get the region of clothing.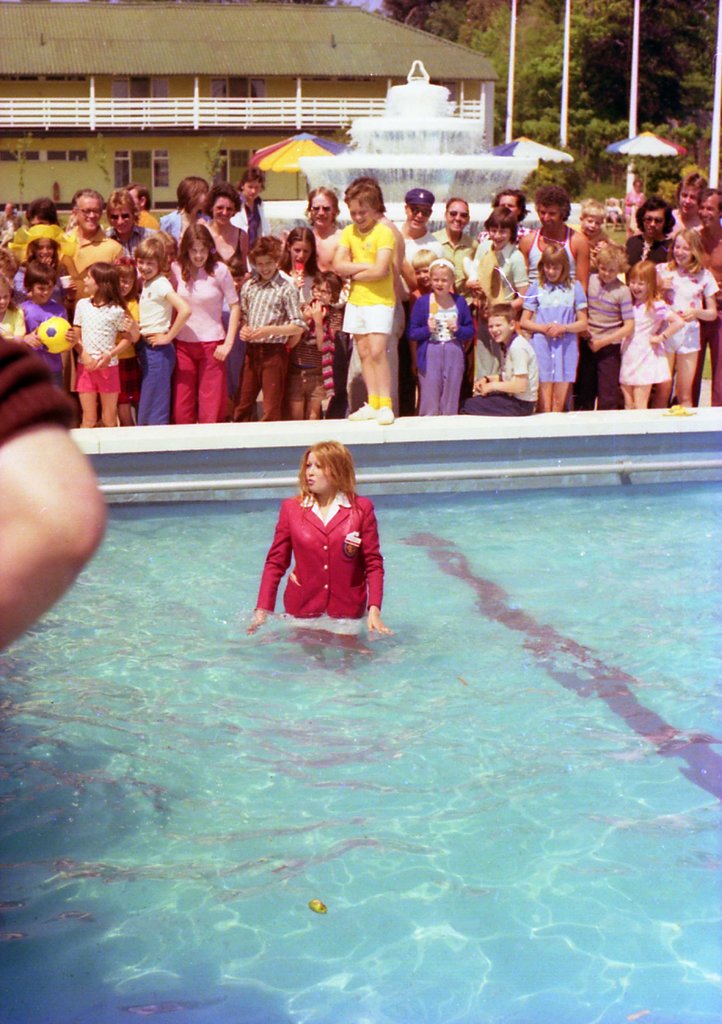
box(261, 483, 383, 628).
